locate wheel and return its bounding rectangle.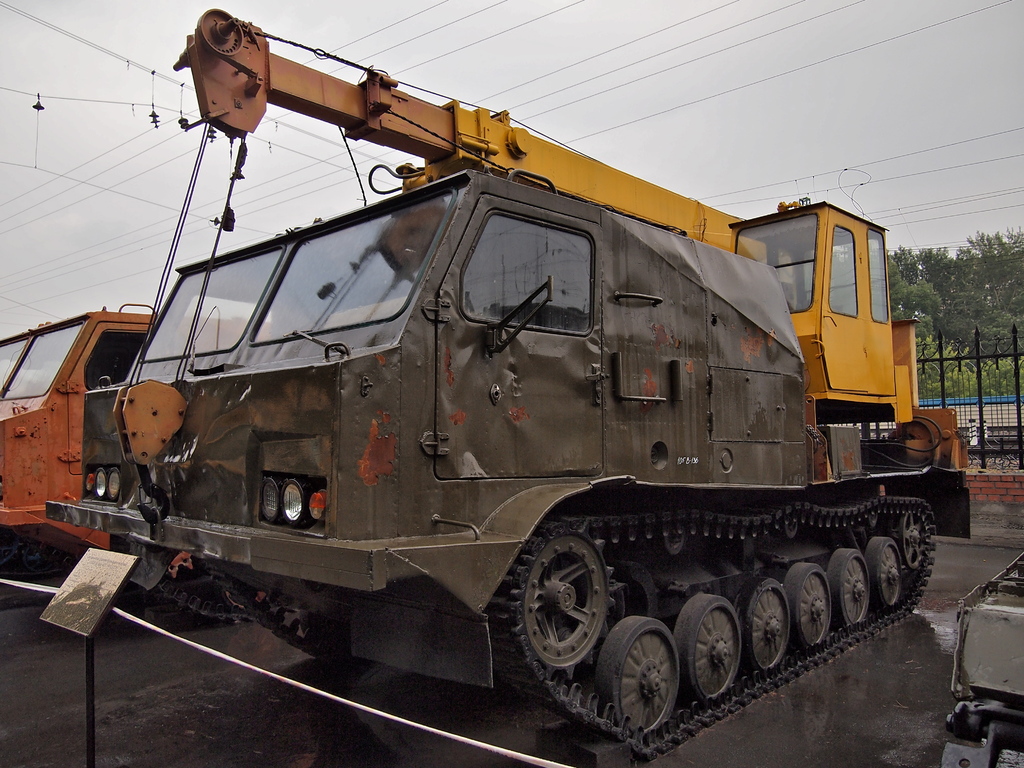
bbox=[904, 509, 925, 569].
